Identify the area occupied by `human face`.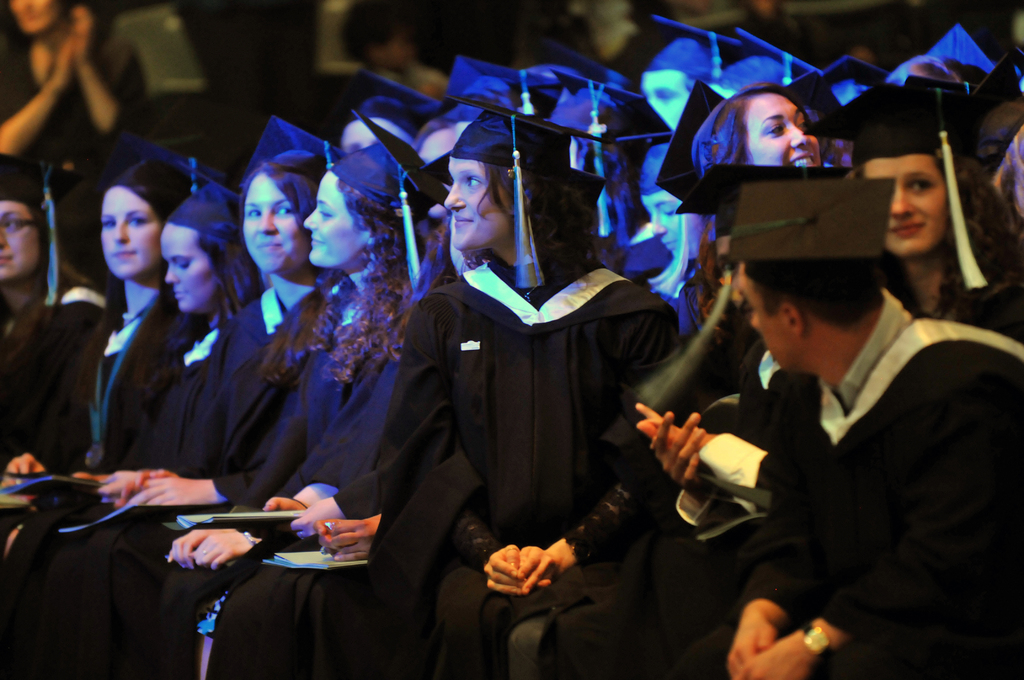
Area: 444/159/517/250.
